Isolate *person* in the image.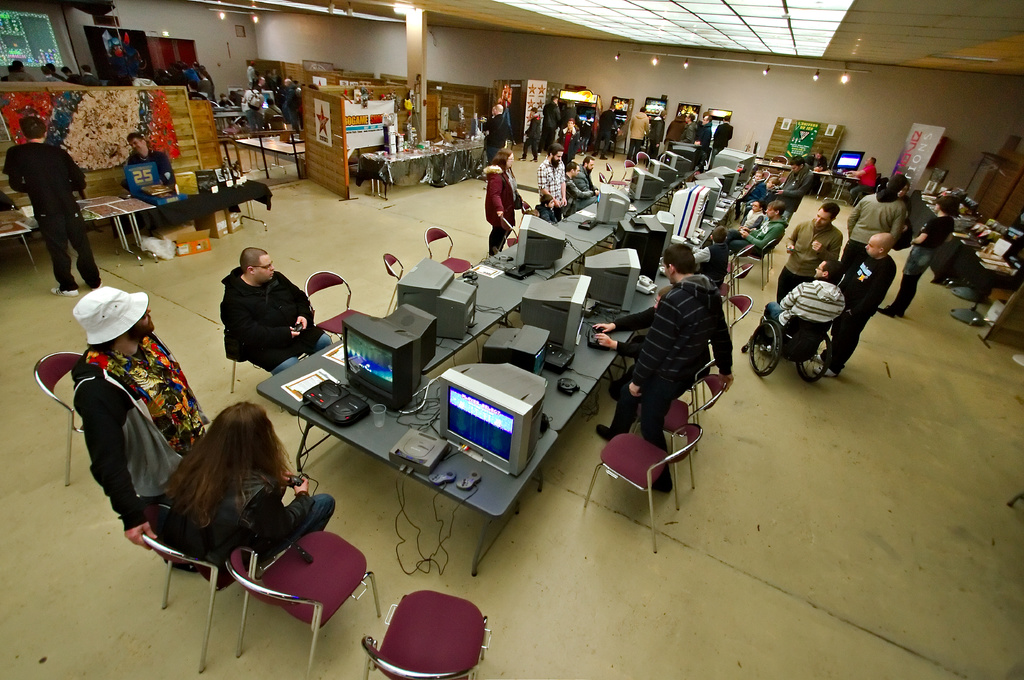
Isolated region: box(591, 107, 614, 159).
